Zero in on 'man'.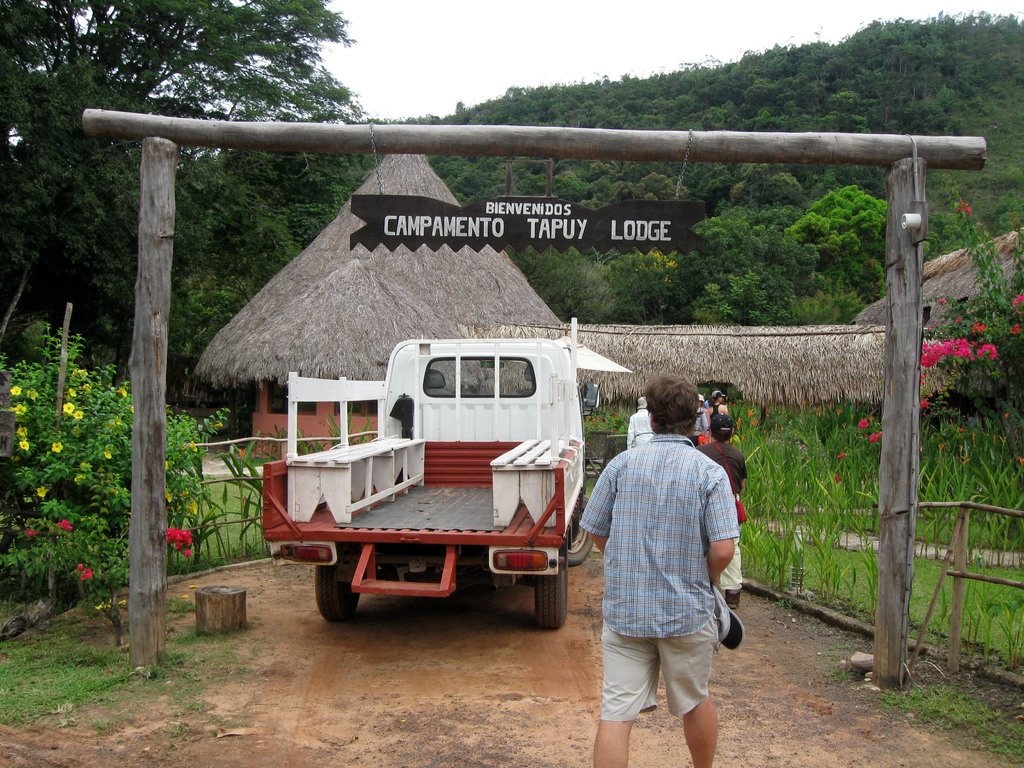
Zeroed in: [x1=559, y1=372, x2=740, y2=738].
